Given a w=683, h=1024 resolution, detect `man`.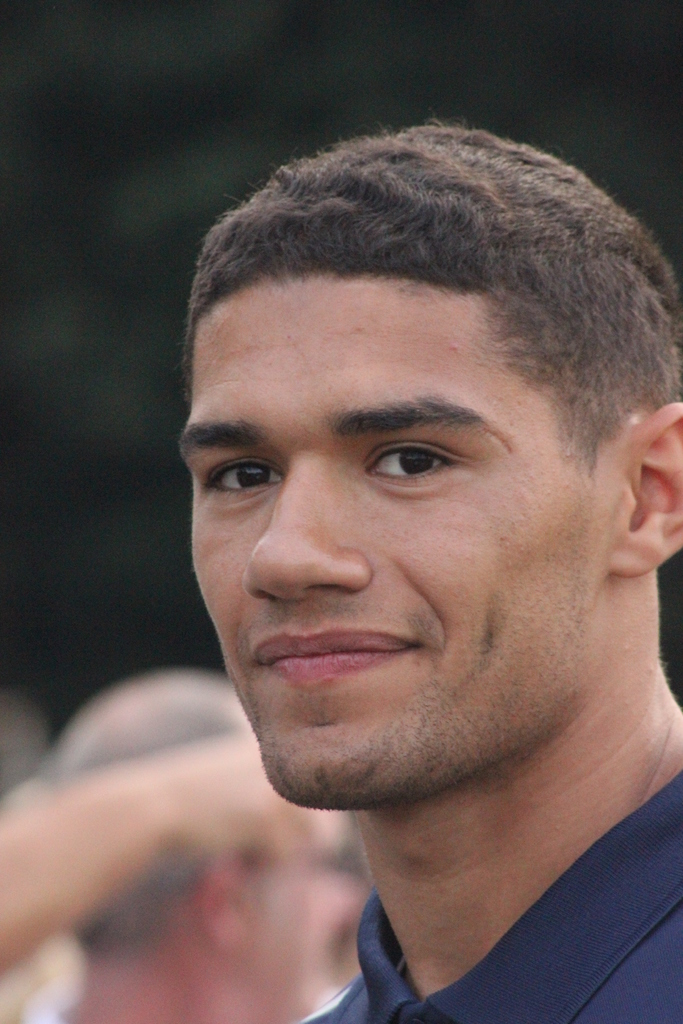
[left=177, top=127, right=682, bottom=1023].
